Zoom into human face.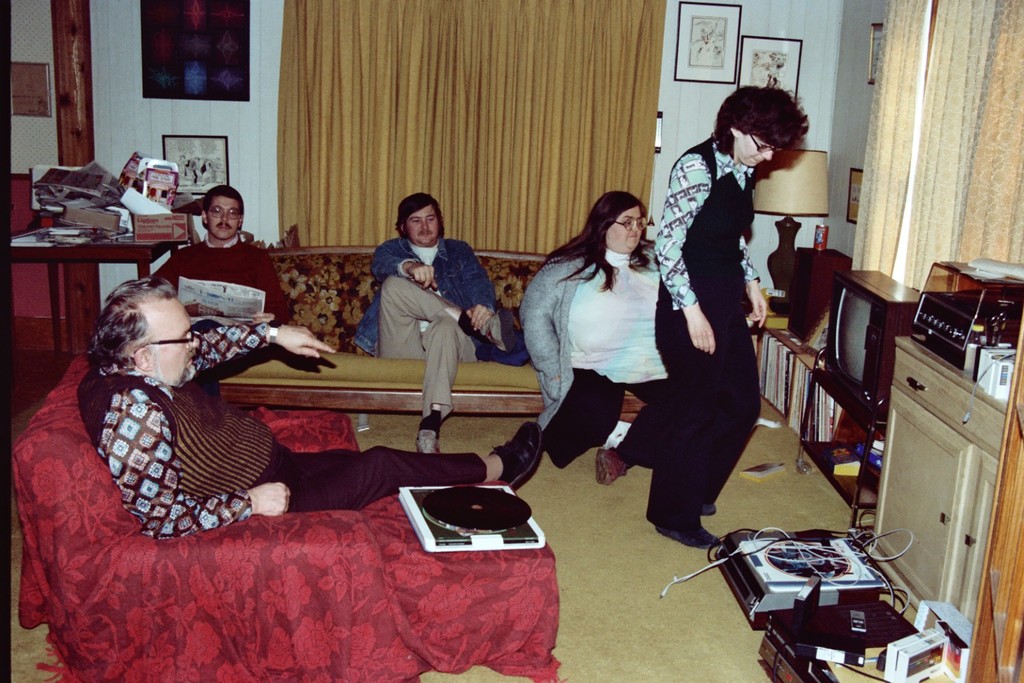
Zoom target: box=[141, 298, 199, 386].
